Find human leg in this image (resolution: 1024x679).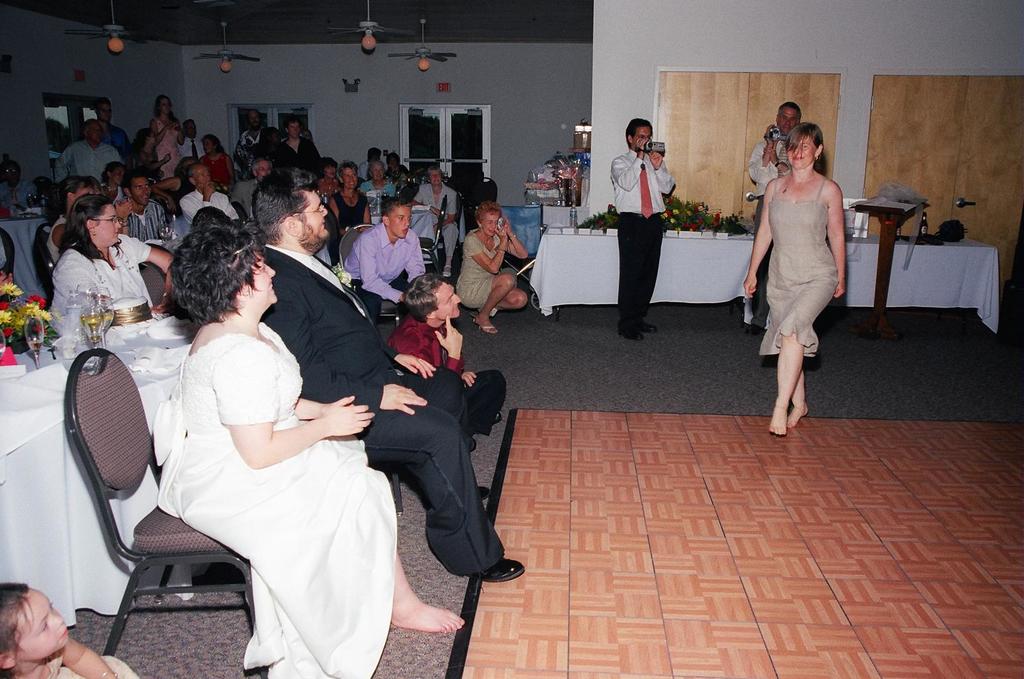
pyautogui.locateOnScreen(615, 211, 644, 341).
